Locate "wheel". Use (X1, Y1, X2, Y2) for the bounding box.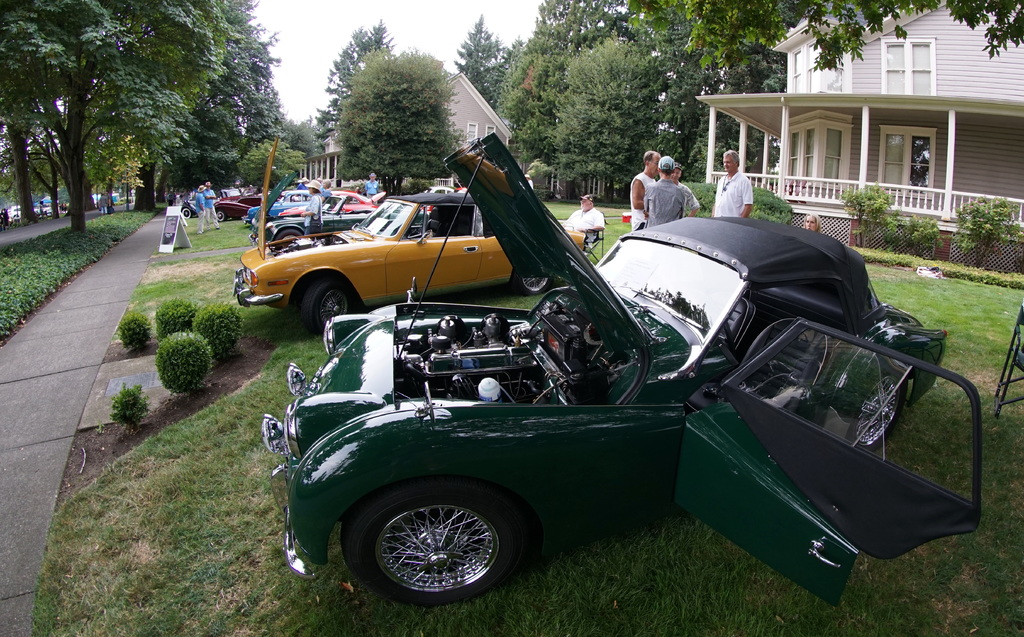
(346, 490, 540, 599).
